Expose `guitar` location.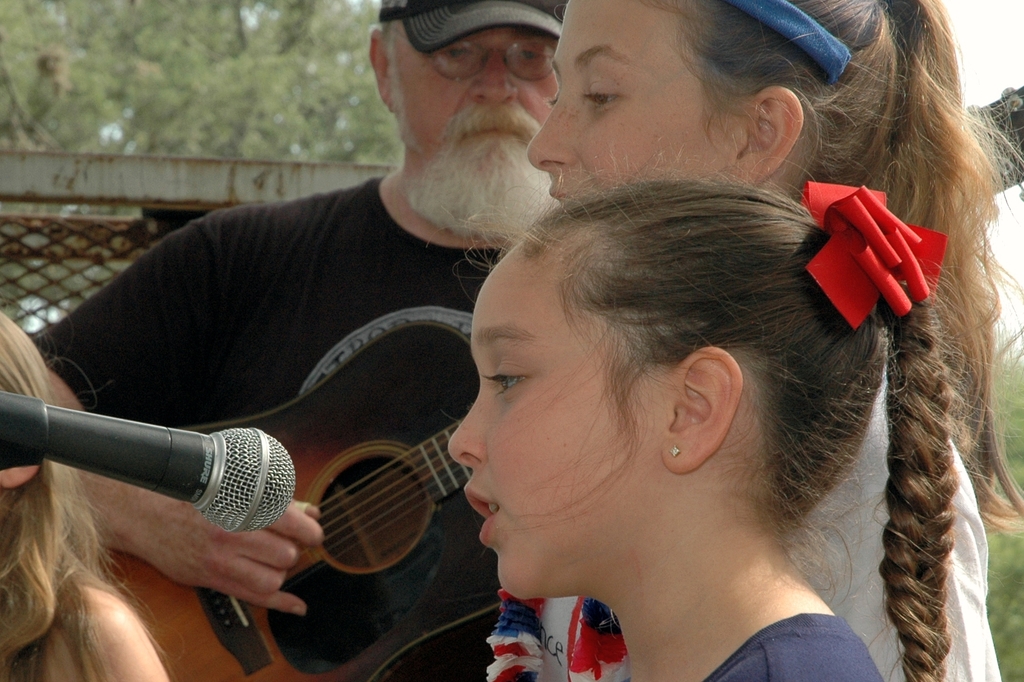
Exposed at {"left": 97, "top": 88, "right": 1023, "bottom": 681}.
